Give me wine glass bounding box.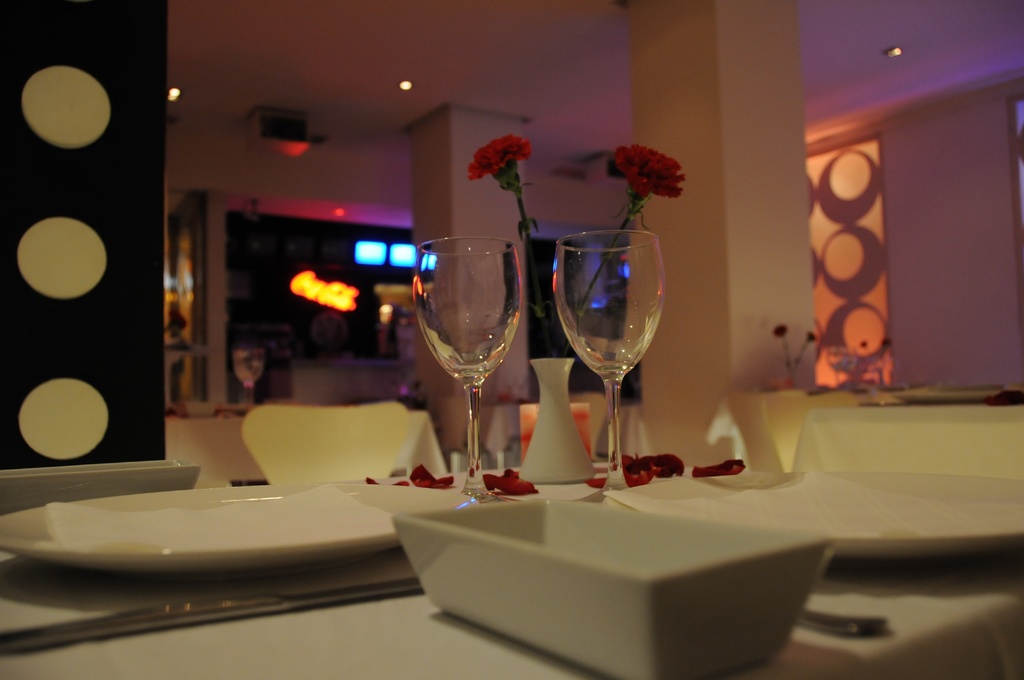
bbox=(413, 240, 523, 498).
